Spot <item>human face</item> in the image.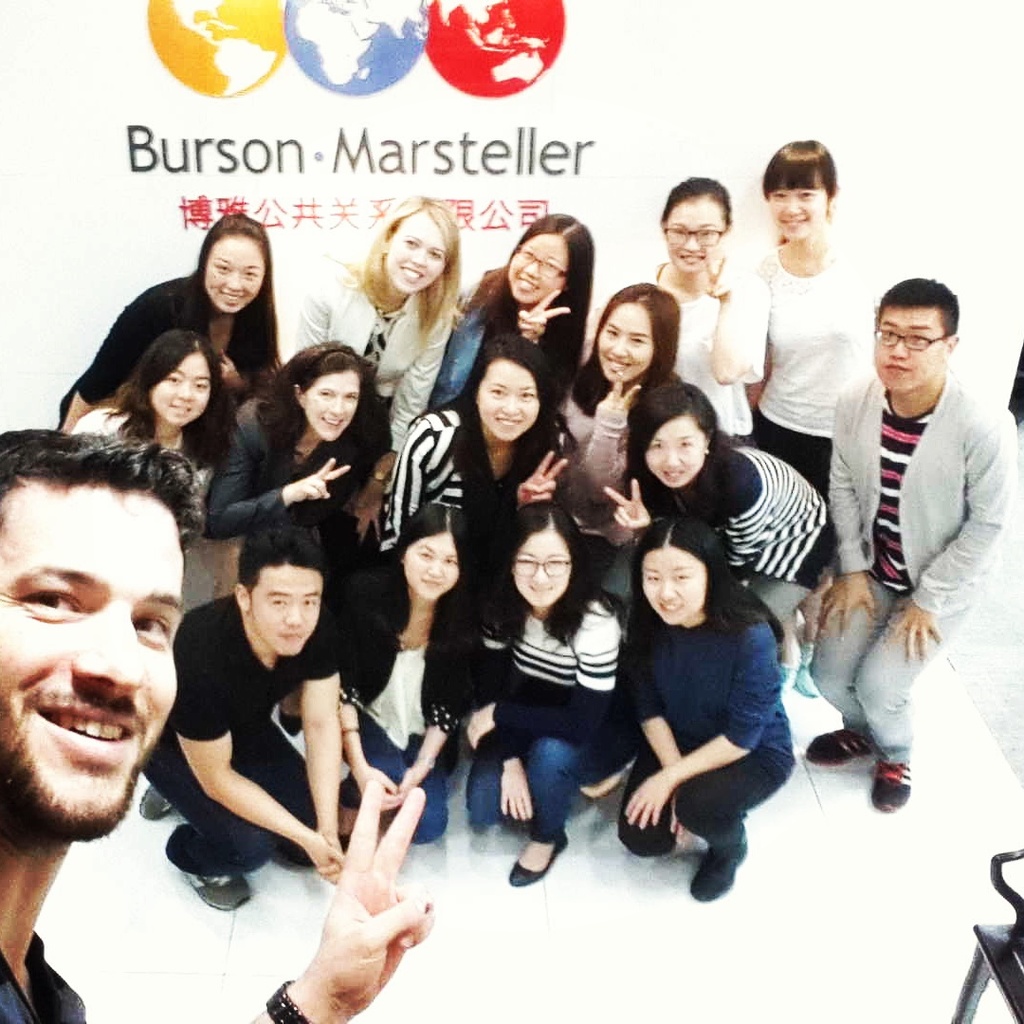
<item>human face</item> found at (300,369,363,440).
